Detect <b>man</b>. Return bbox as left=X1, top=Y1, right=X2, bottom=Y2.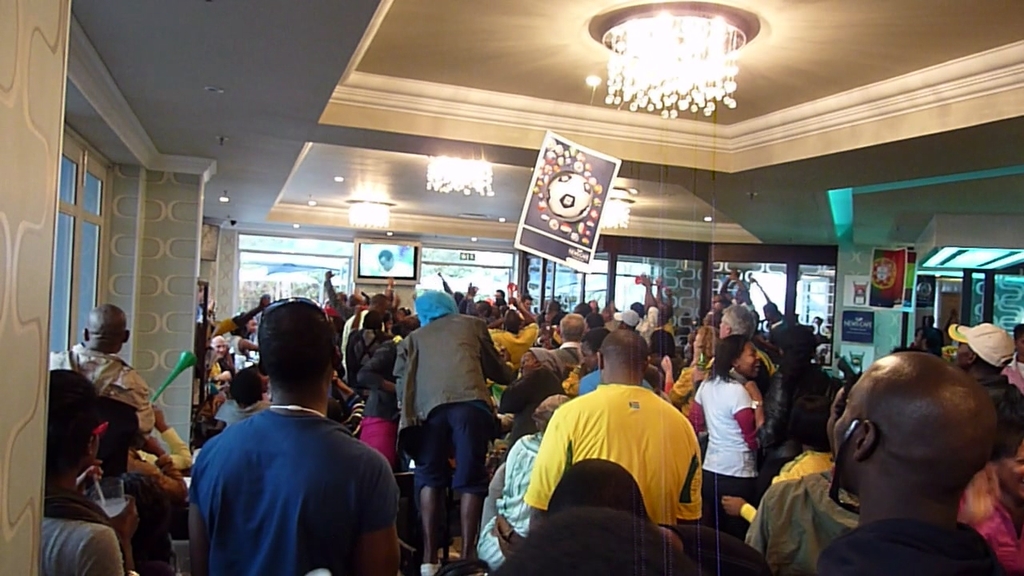
left=50, top=302, right=154, bottom=442.
